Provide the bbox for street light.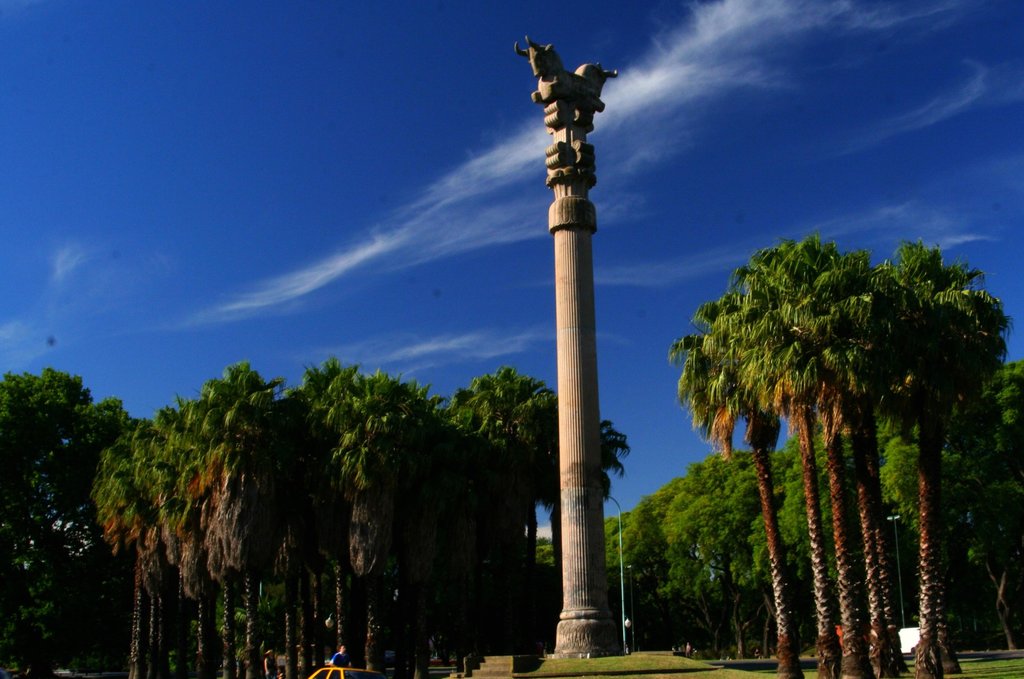
box=[883, 513, 904, 633].
